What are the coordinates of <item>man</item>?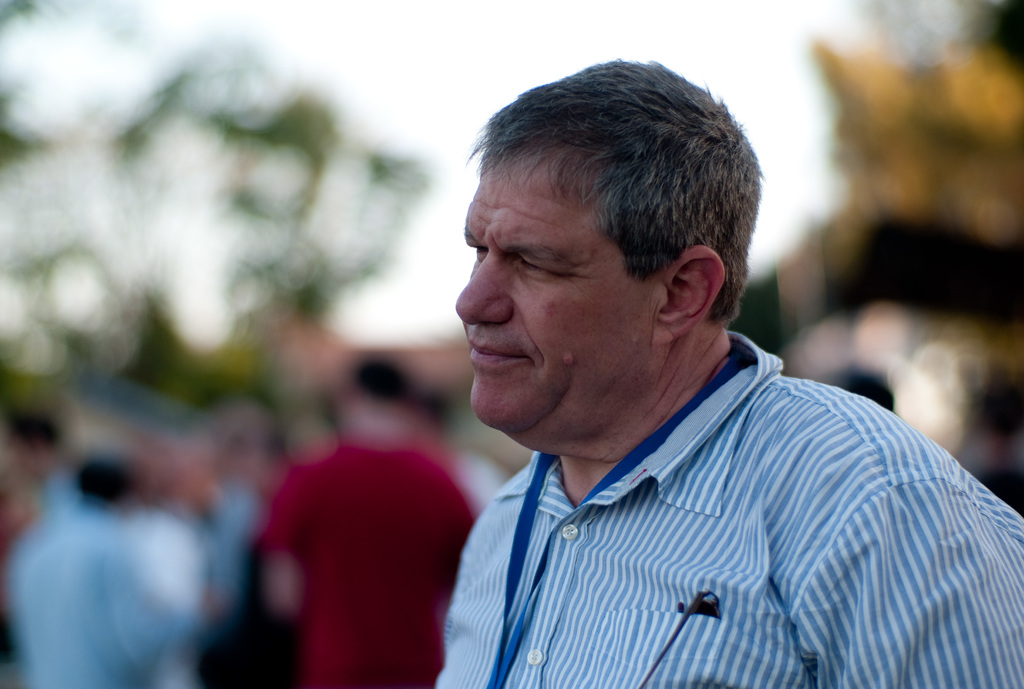
rect(325, 58, 1007, 664).
